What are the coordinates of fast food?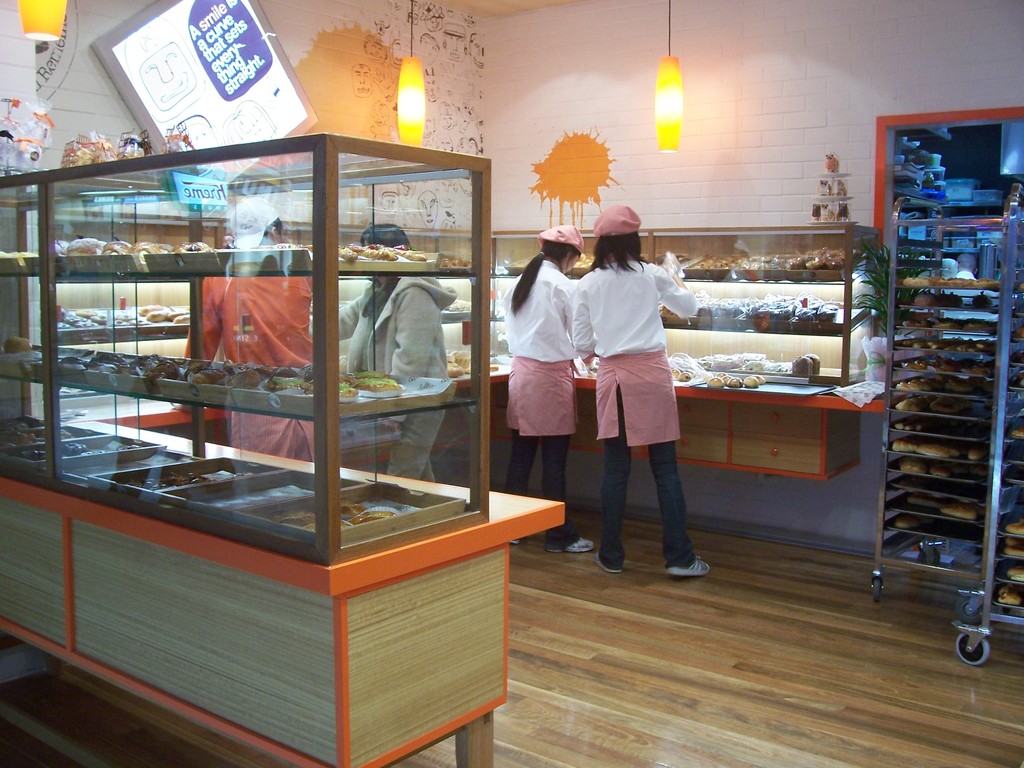
Rect(59, 355, 90, 379).
